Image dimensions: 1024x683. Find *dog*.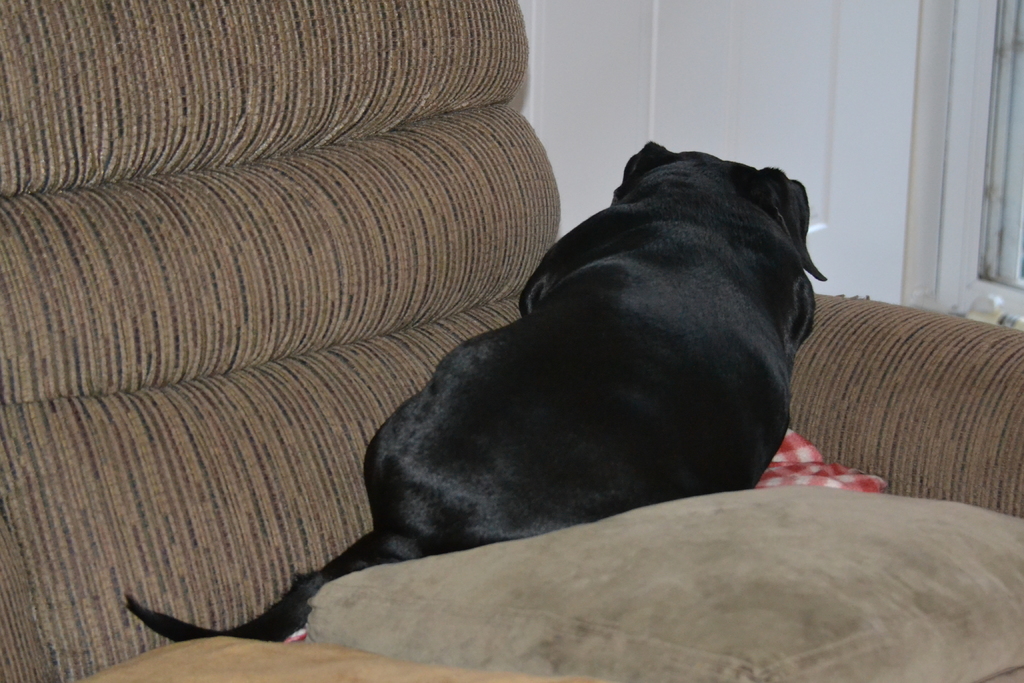
bbox=[125, 142, 824, 648].
